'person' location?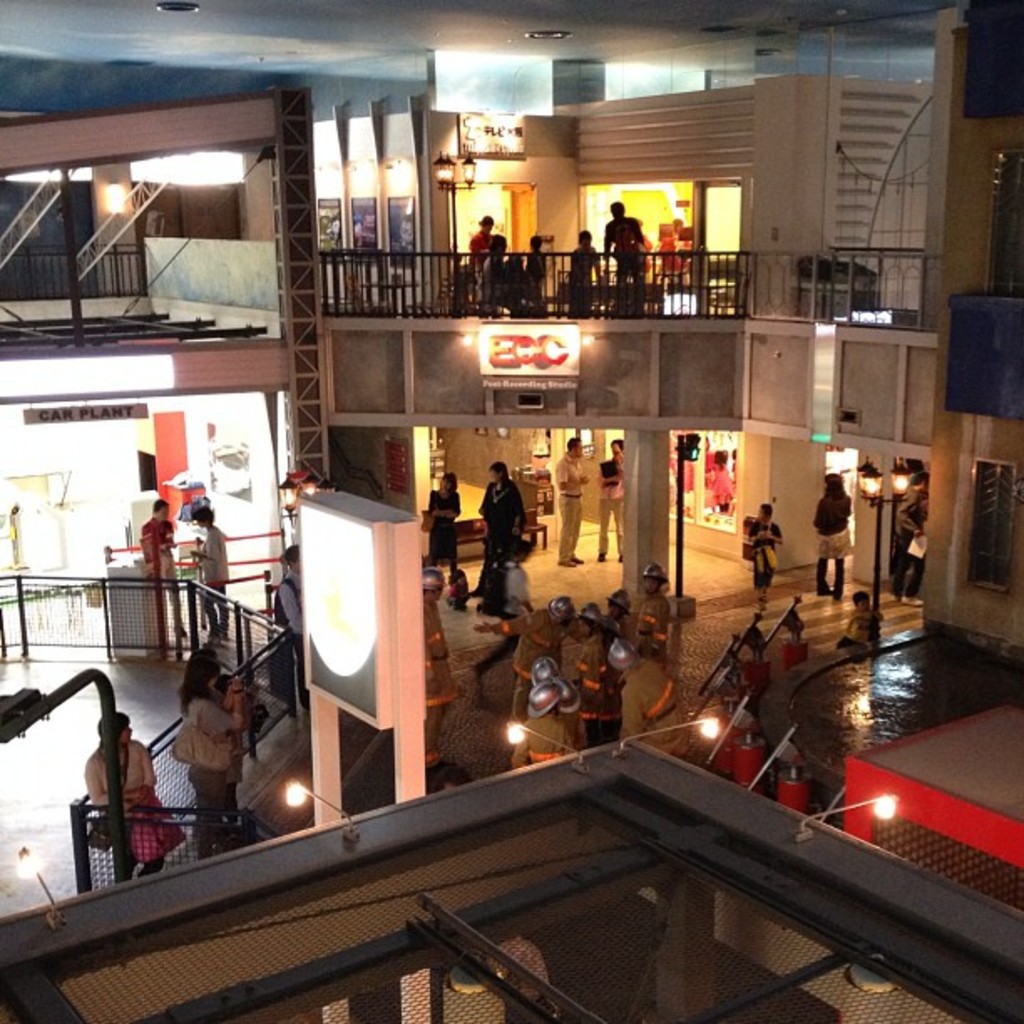
bbox(279, 542, 315, 721)
